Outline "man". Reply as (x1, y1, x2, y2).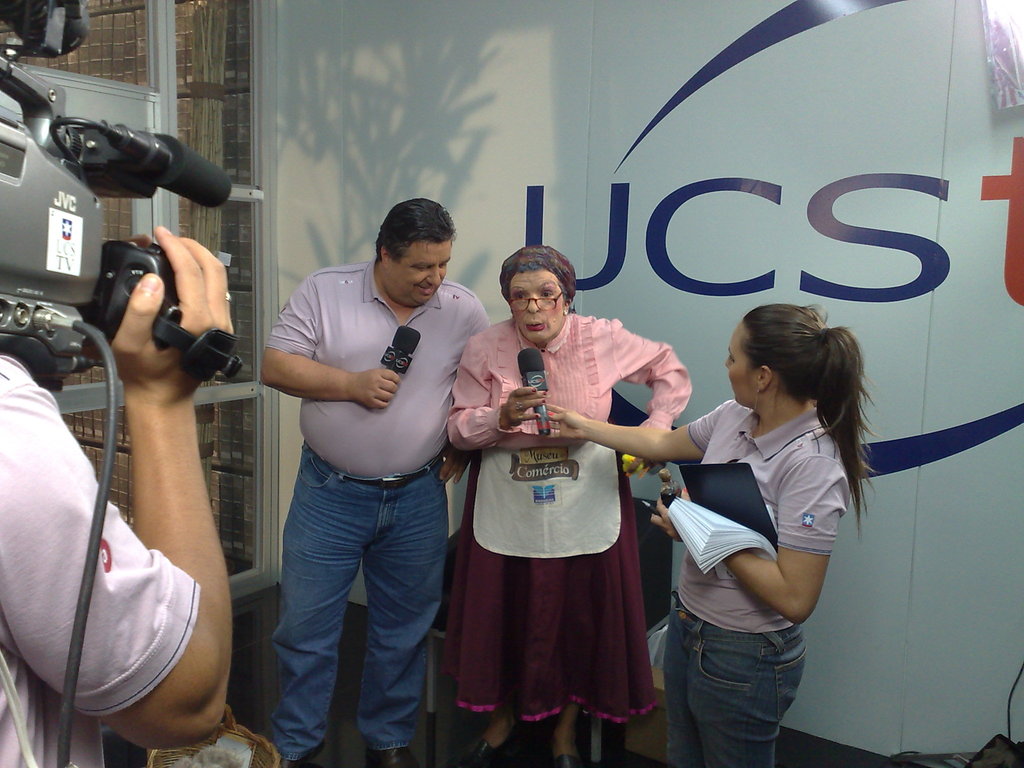
(0, 213, 243, 767).
